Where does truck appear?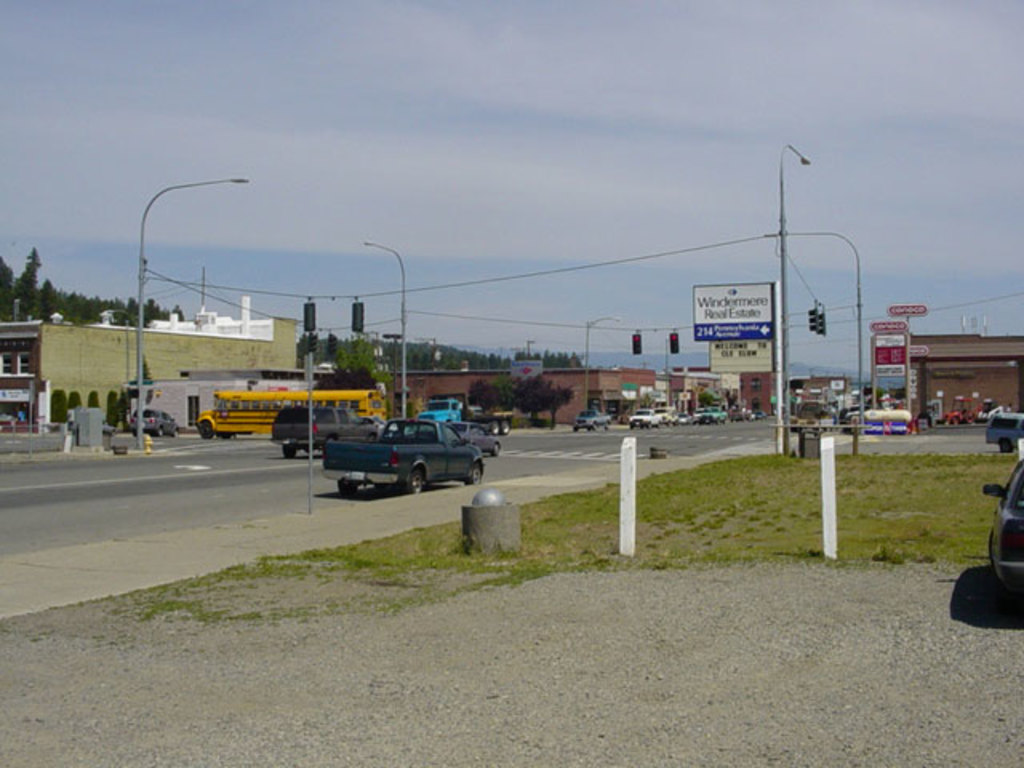
Appears at [307,414,486,498].
